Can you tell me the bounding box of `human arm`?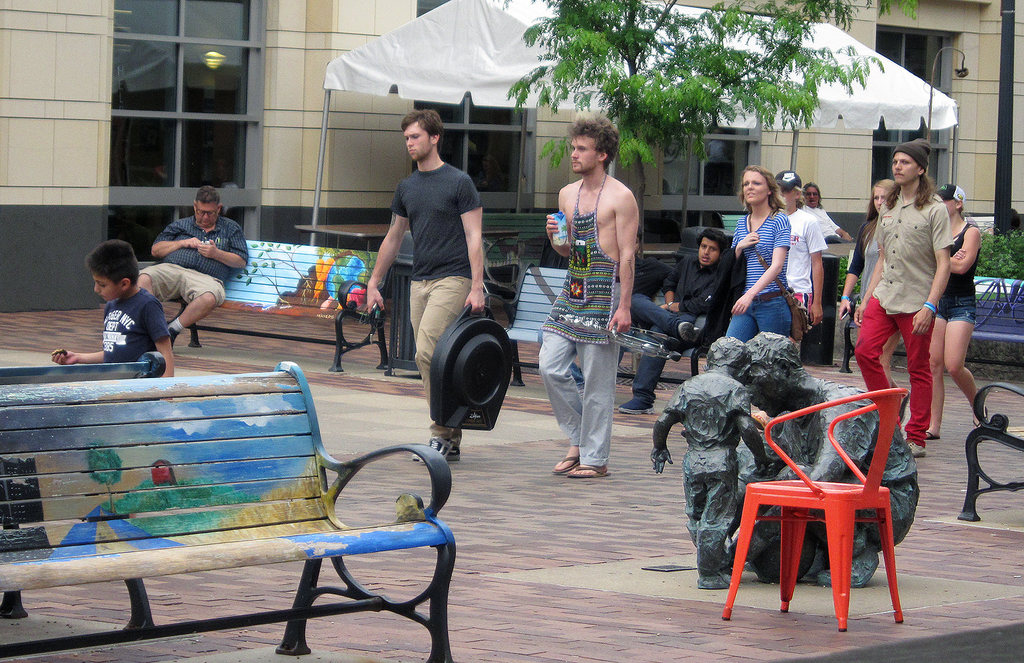
458 182 483 316.
